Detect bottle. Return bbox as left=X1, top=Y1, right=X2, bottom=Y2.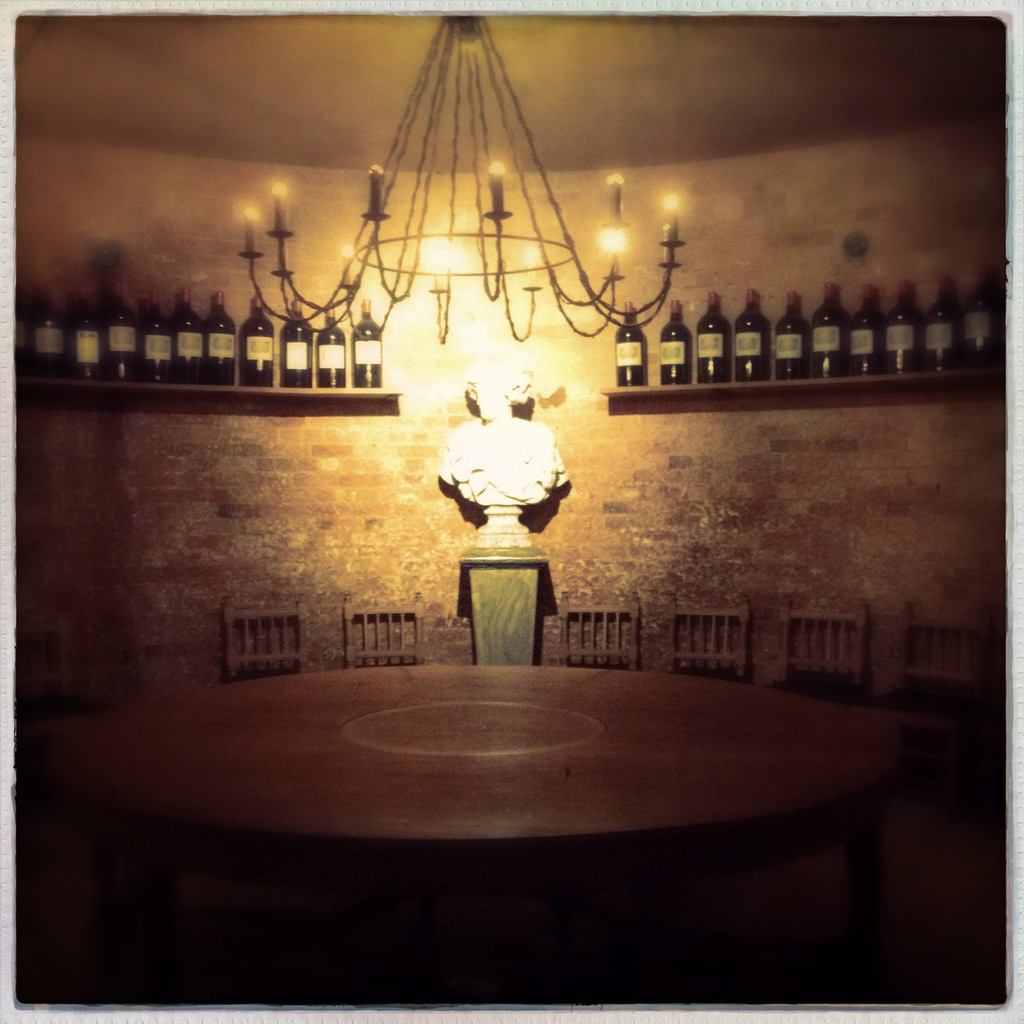
left=144, top=291, right=172, bottom=381.
